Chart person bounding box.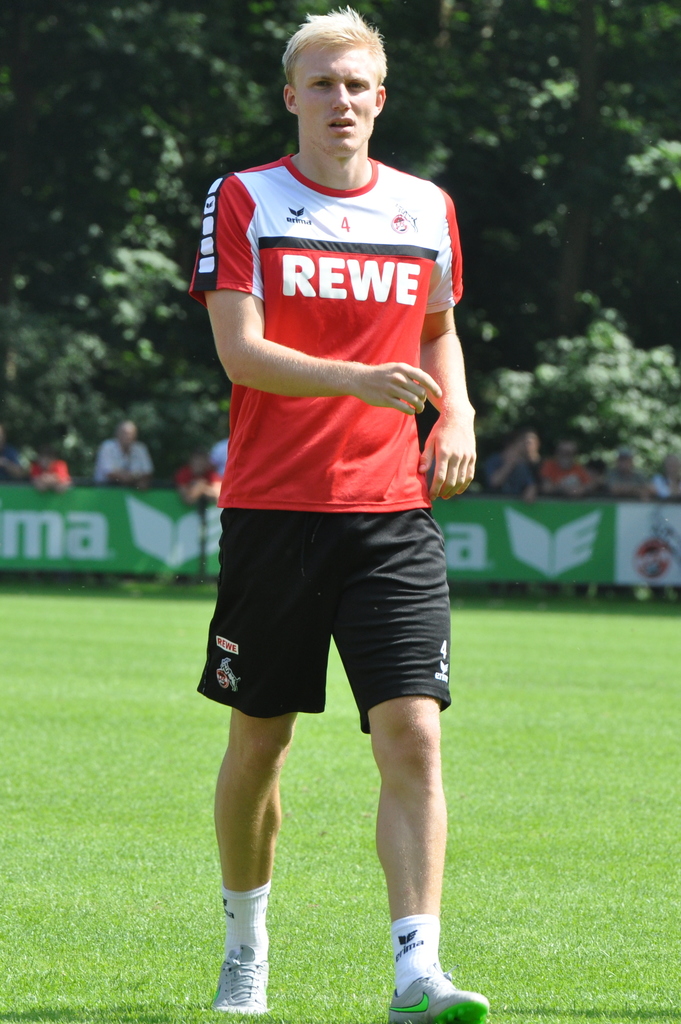
Charted: detection(94, 423, 158, 490).
